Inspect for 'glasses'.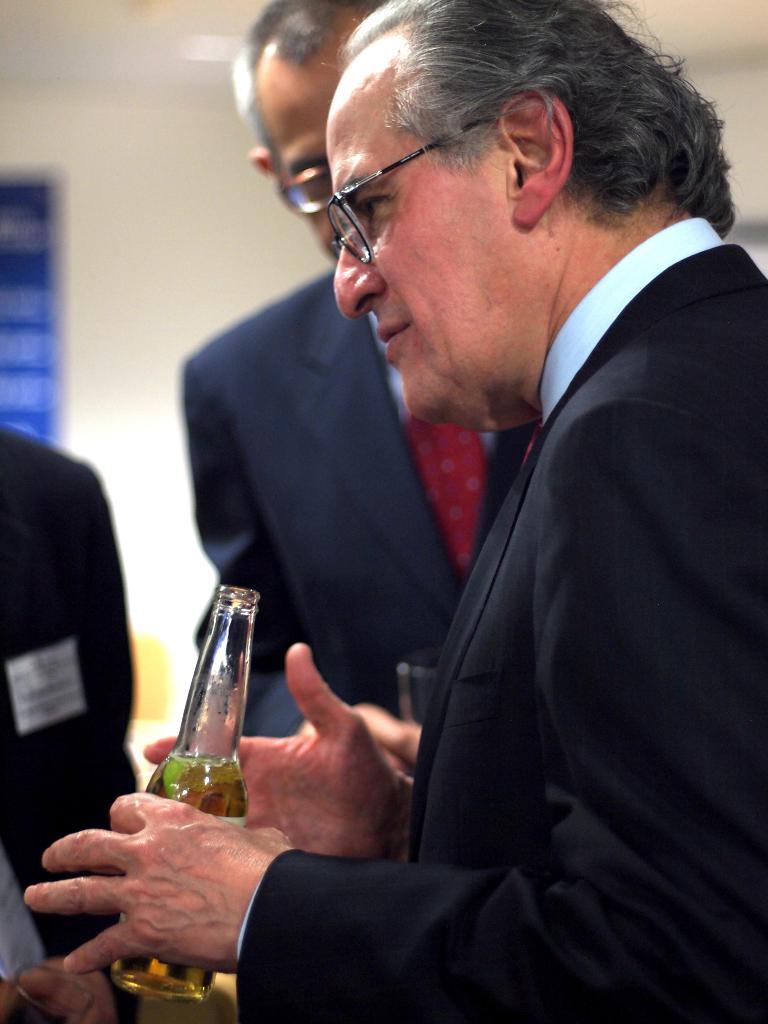
Inspection: locate(337, 117, 490, 265).
